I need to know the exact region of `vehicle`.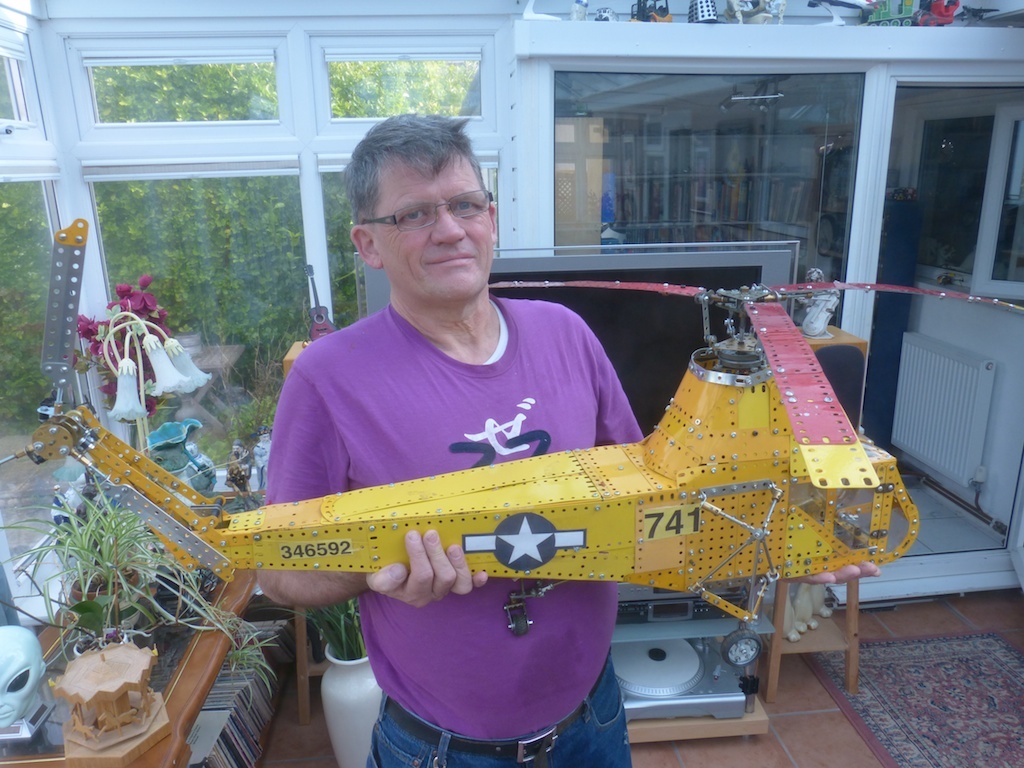
Region: x1=132, y1=327, x2=918, y2=677.
